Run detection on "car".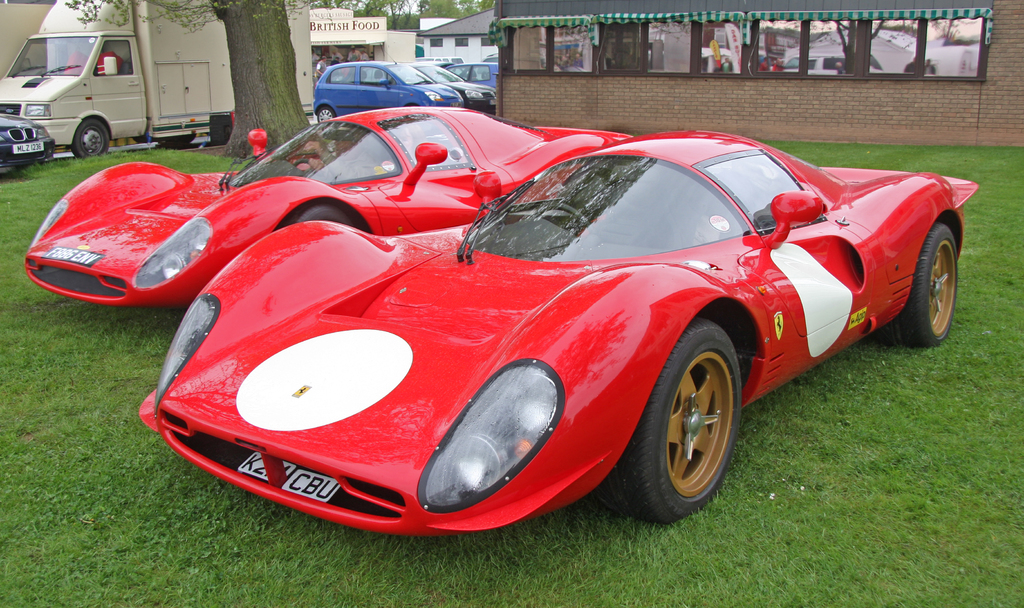
Result: (314,60,462,123).
